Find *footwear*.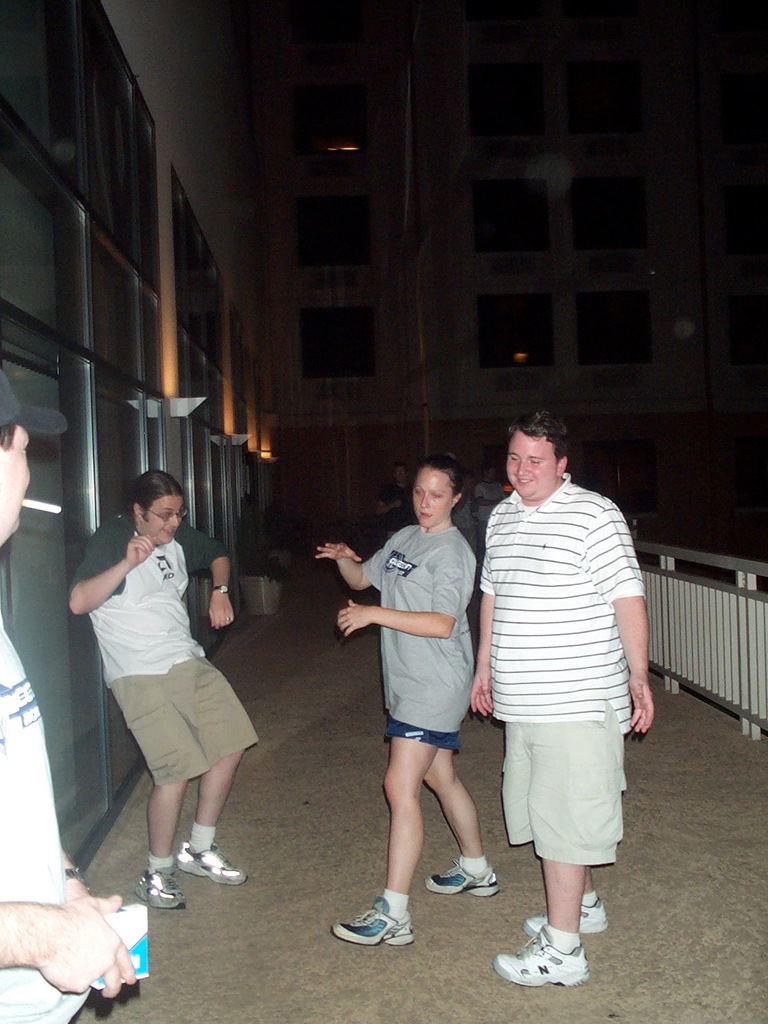
left=134, top=870, right=182, bottom=909.
